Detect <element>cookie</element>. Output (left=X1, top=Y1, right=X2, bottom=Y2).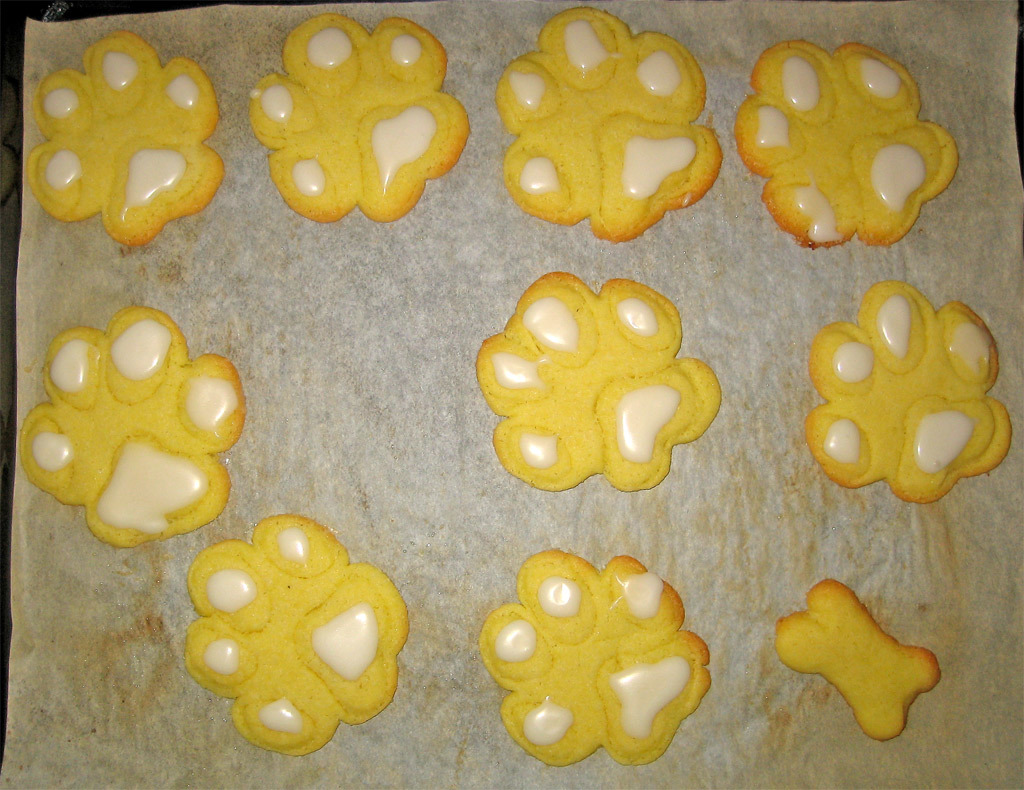
(left=20, top=302, right=244, bottom=548).
